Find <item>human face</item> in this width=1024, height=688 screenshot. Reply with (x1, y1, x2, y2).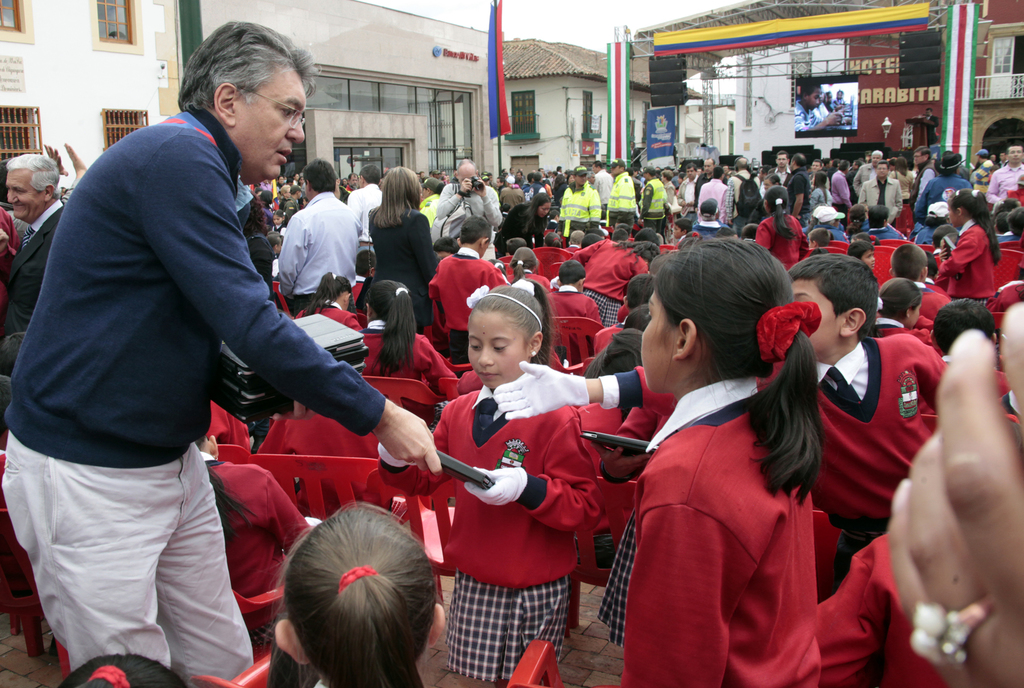
(641, 170, 649, 179).
